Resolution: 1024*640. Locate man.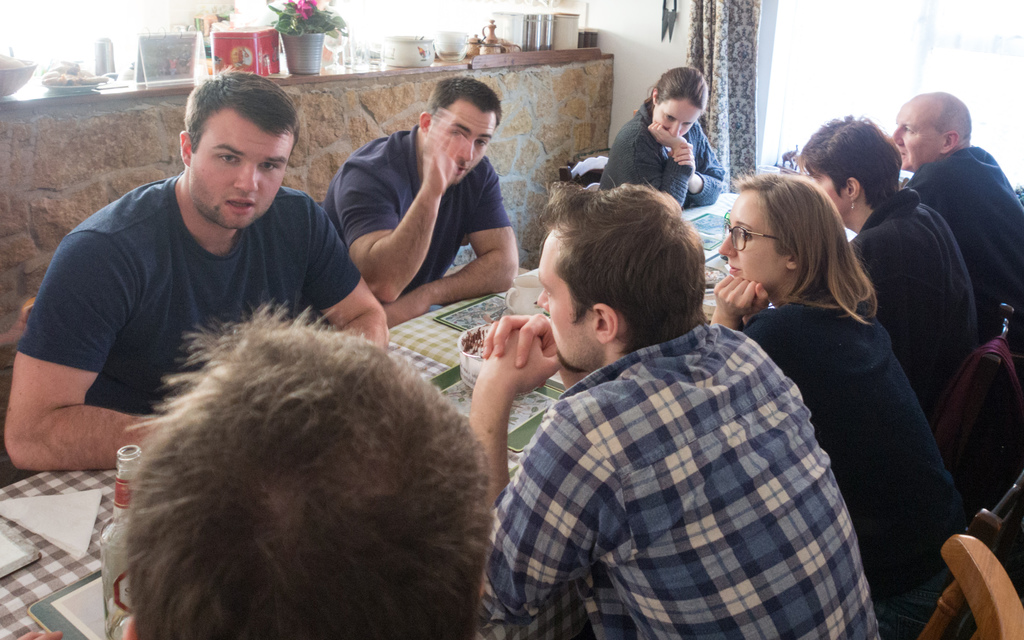
<region>307, 81, 531, 340</region>.
